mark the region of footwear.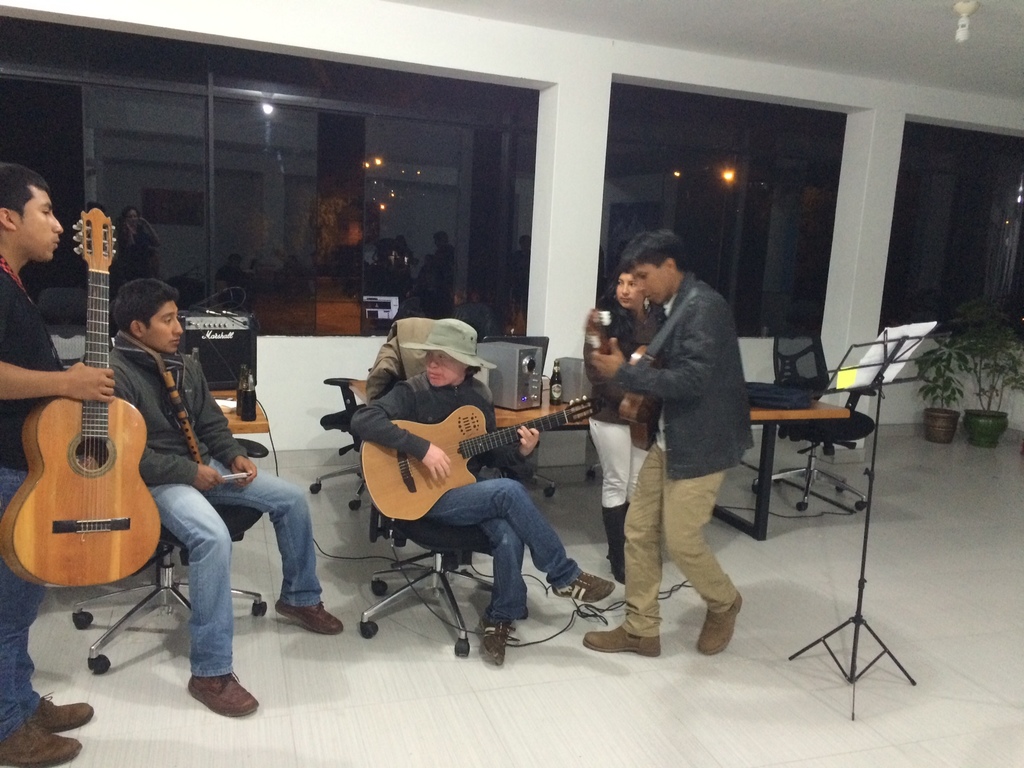
Region: region(275, 594, 341, 636).
